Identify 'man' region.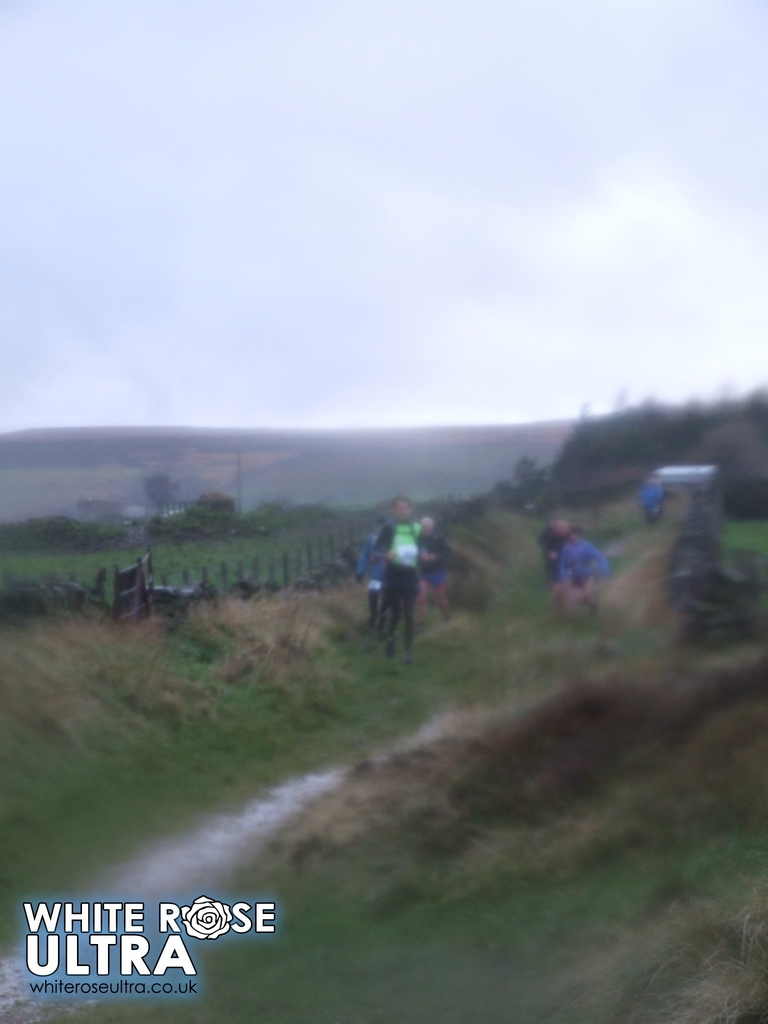
Region: [left=557, top=522, right=607, bottom=621].
